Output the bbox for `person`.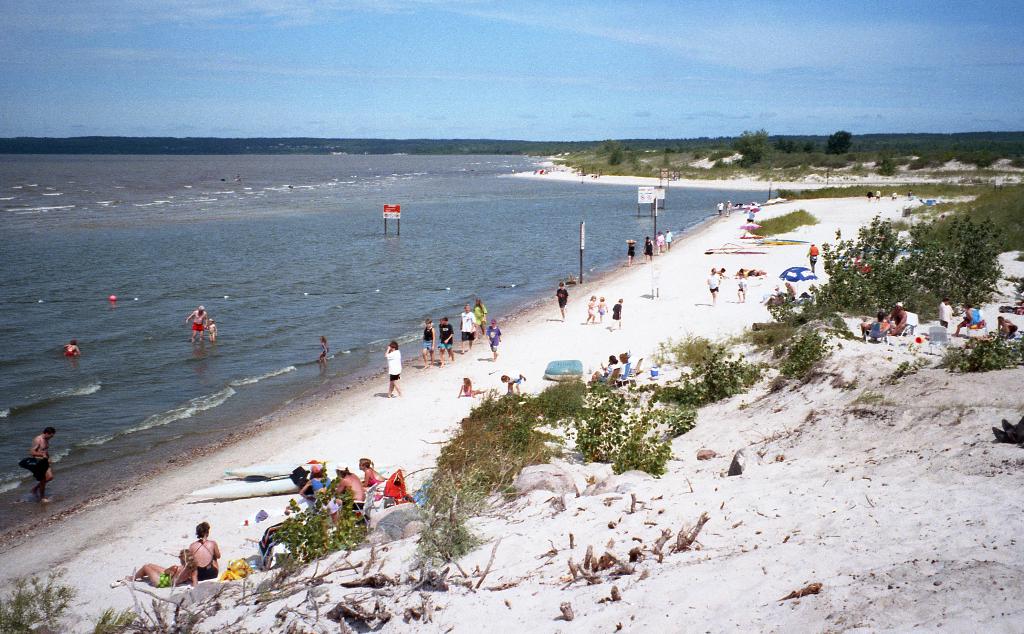
l=626, t=234, r=637, b=266.
